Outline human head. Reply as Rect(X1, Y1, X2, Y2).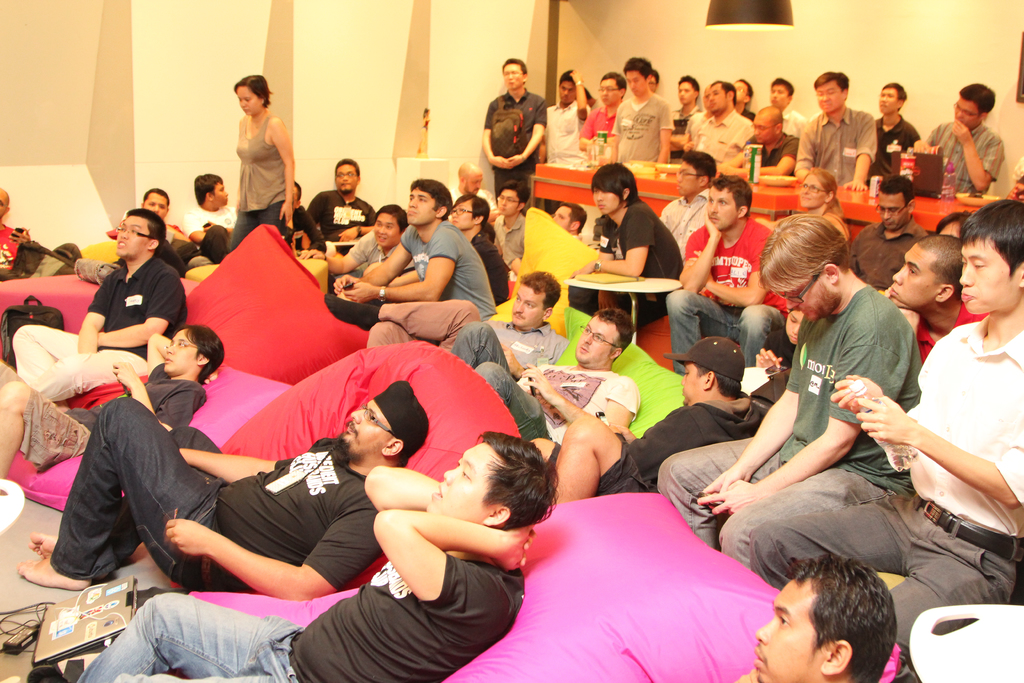
Rect(560, 68, 577, 106).
